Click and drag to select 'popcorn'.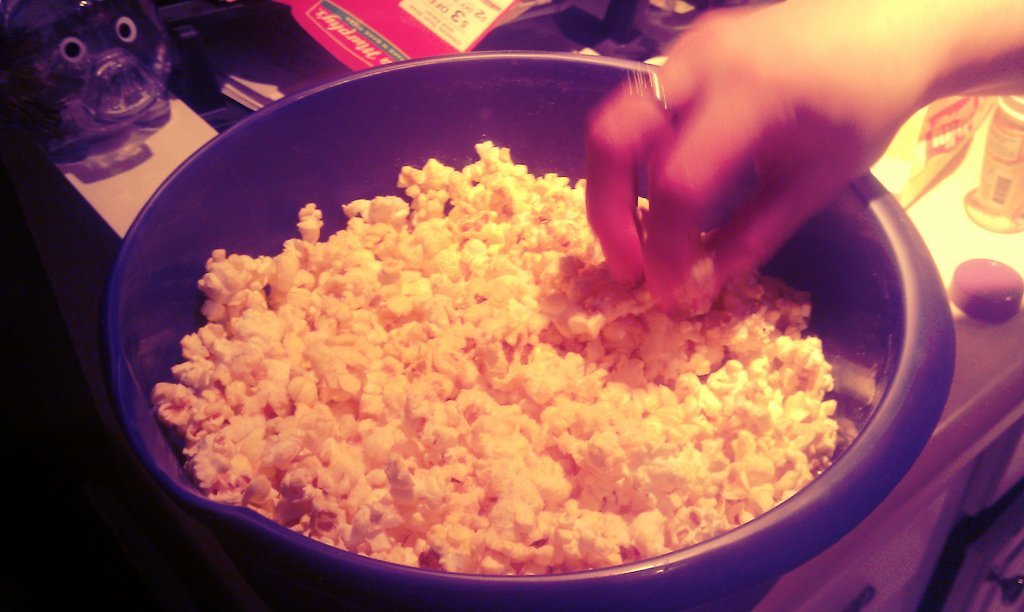
Selection: Rect(157, 142, 840, 574).
